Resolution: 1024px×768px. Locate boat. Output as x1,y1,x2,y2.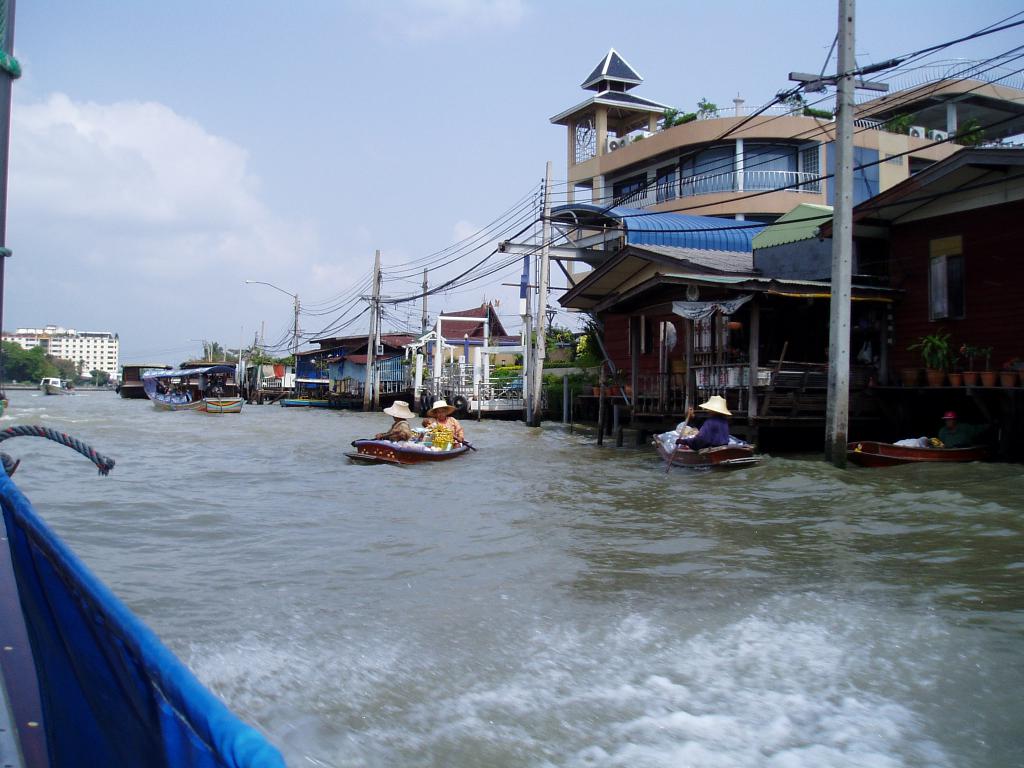
846,440,975,472.
